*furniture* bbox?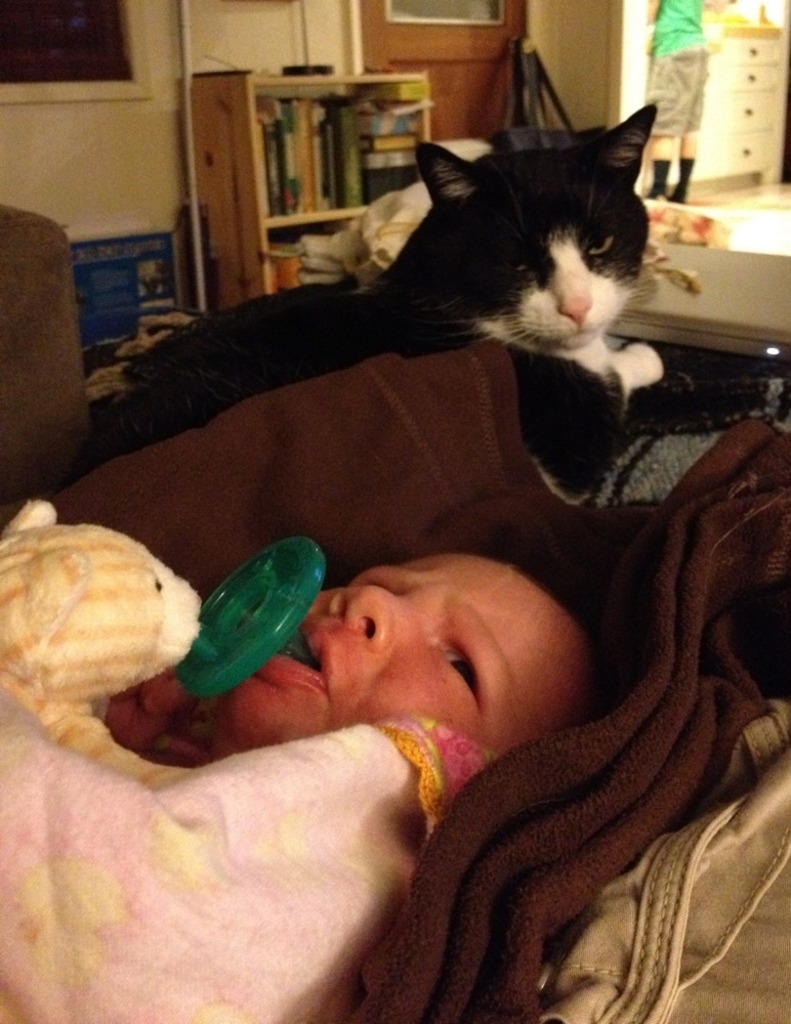
detection(178, 72, 430, 311)
